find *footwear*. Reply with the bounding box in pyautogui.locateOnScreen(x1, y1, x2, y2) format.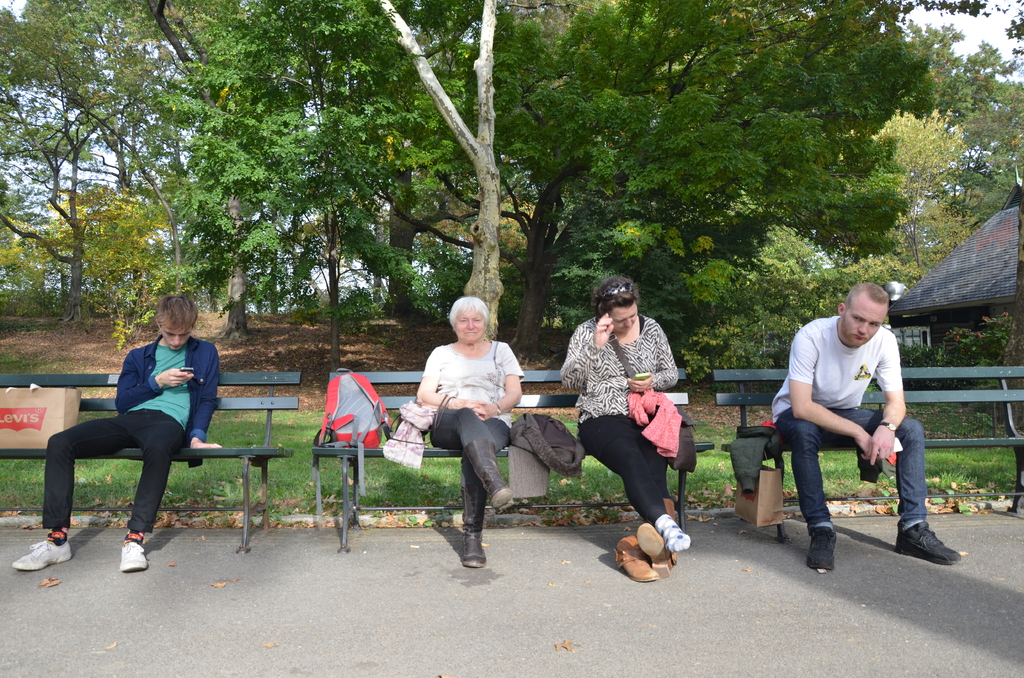
pyautogui.locateOnScreen(484, 487, 511, 517).
